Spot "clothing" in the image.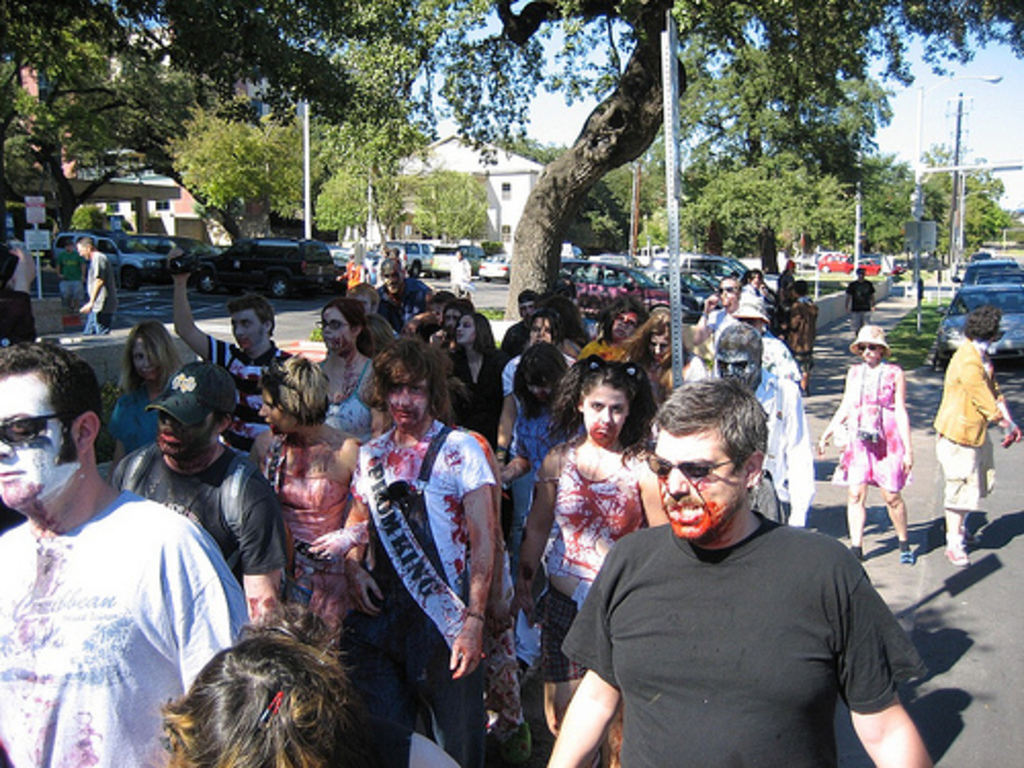
"clothing" found at <box>96,356,168,449</box>.
